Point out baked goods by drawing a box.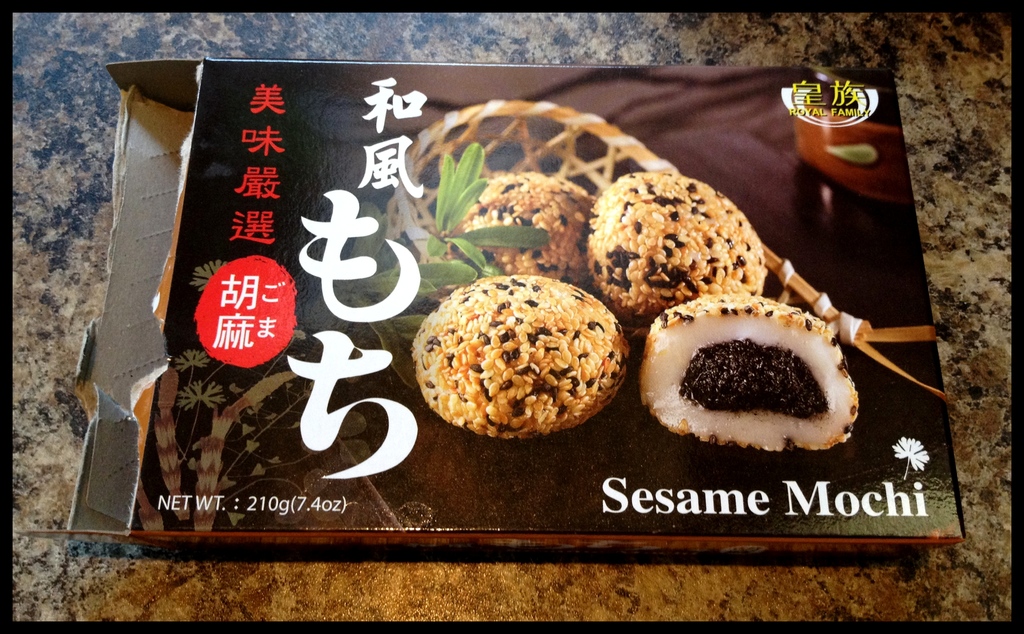
bbox=(452, 174, 596, 289).
